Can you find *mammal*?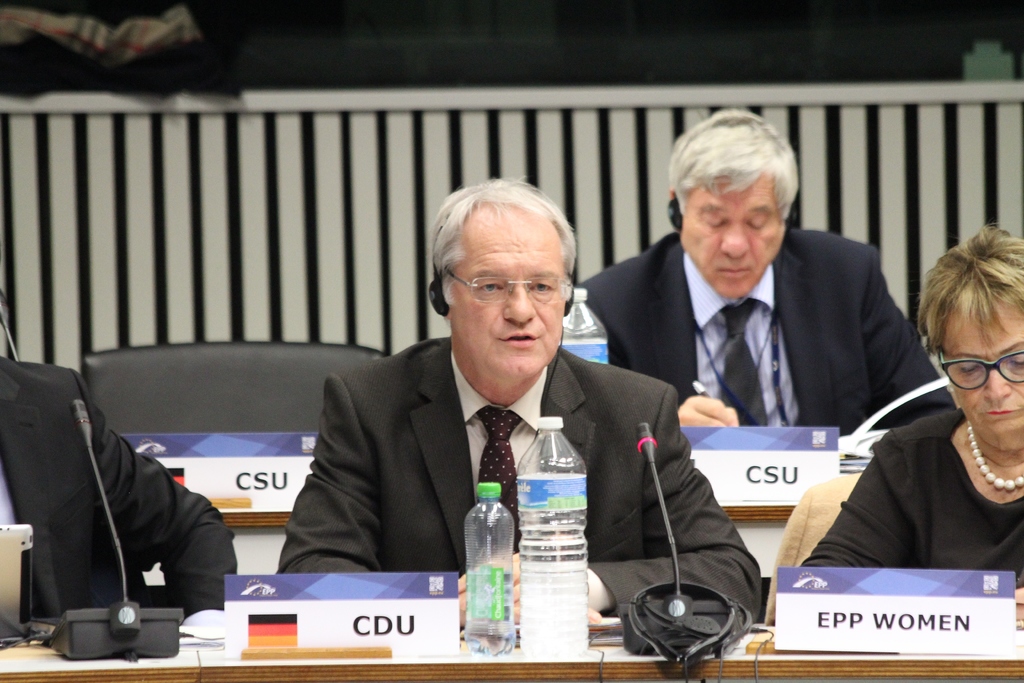
Yes, bounding box: [269,168,762,630].
